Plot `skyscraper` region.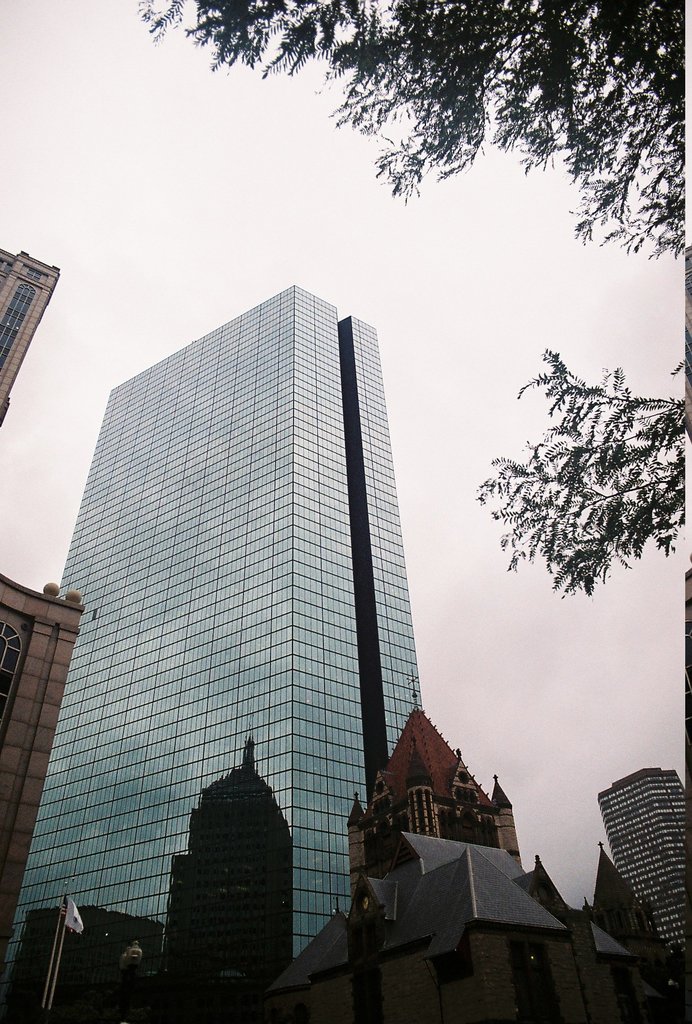
Plotted at locate(0, 250, 65, 424).
